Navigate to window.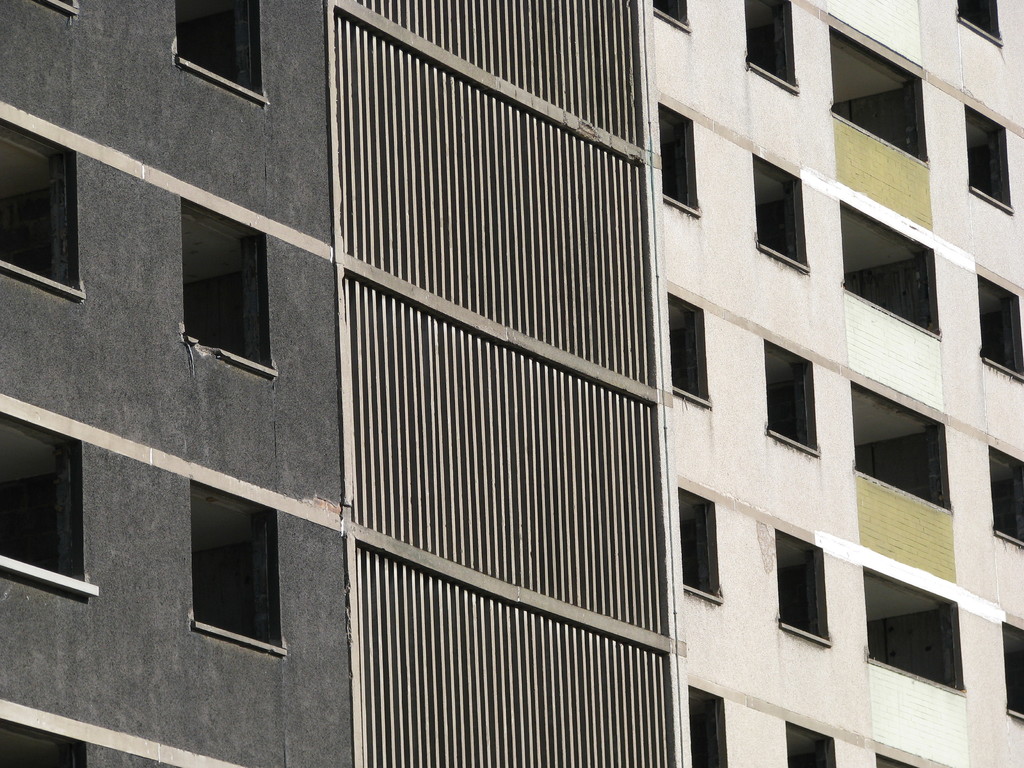
Navigation target: box=[966, 107, 1017, 212].
